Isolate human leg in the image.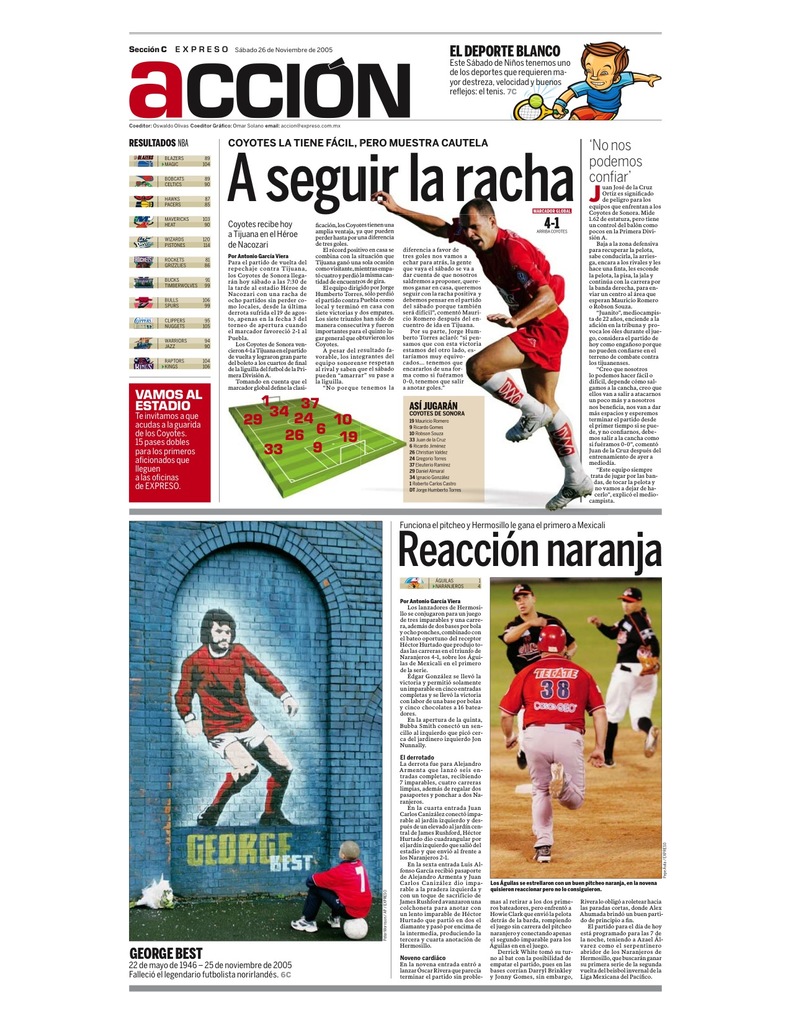
Isolated region: region(527, 325, 582, 510).
